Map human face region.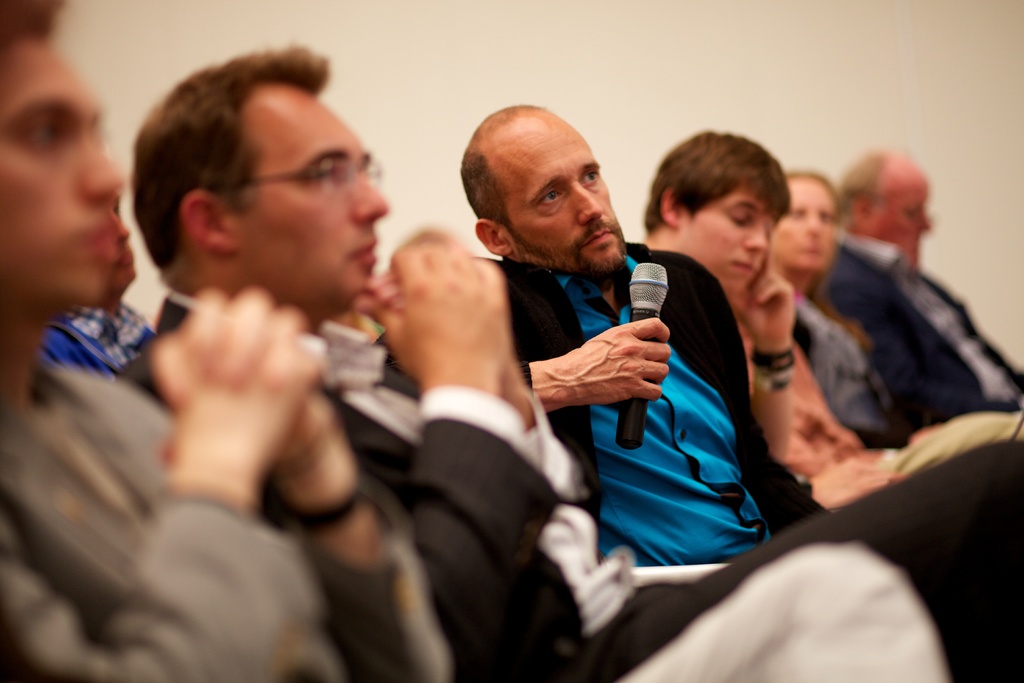
Mapped to Rect(774, 172, 835, 273).
